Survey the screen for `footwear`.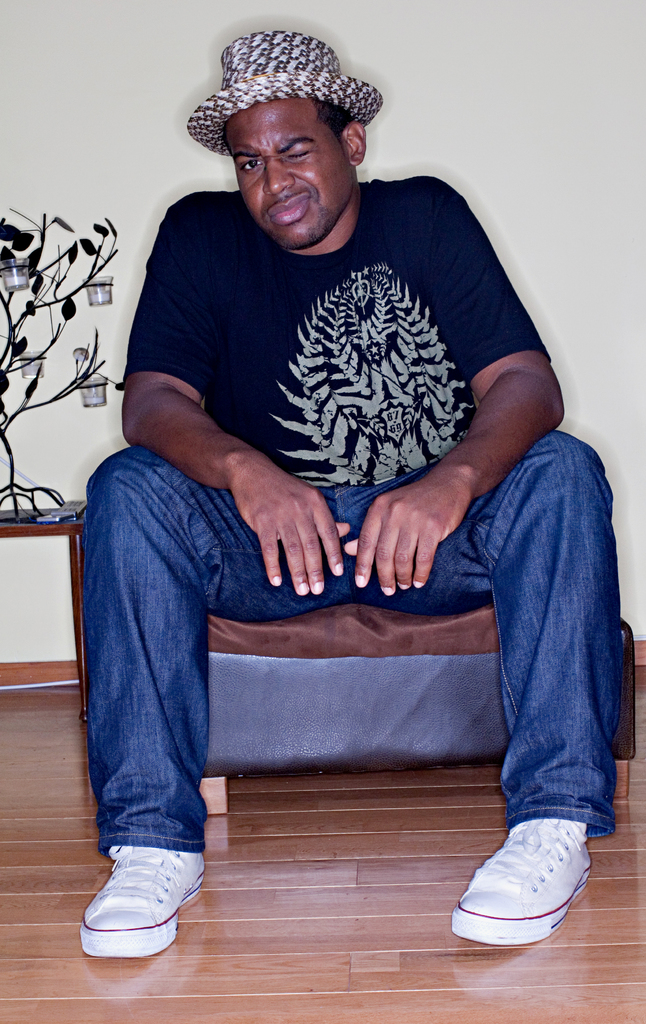
Survey found: [left=70, top=851, right=201, bottom=960].
